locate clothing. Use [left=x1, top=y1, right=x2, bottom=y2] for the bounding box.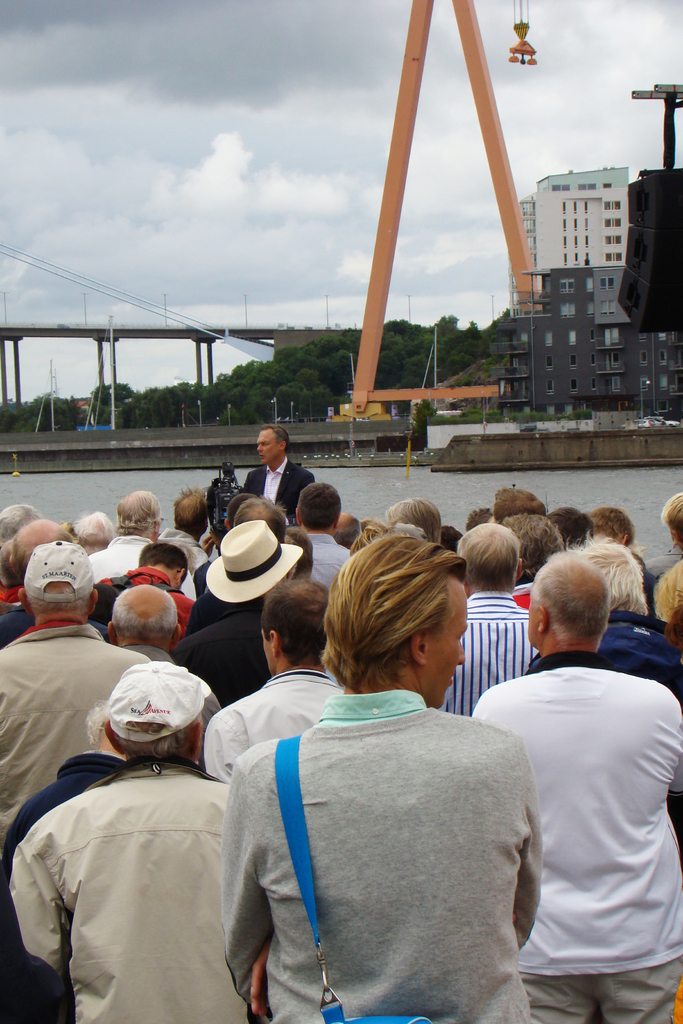
[left=172, top=584, right=268, bottom=706].
